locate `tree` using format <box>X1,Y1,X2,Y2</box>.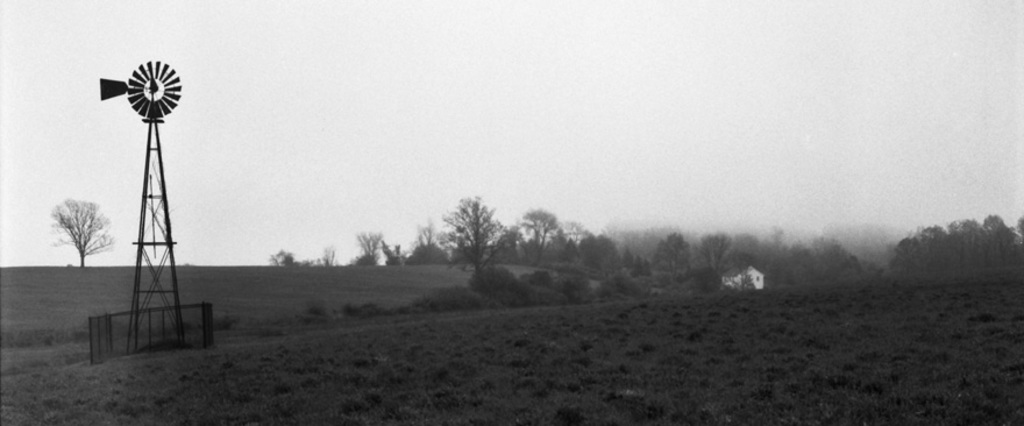
<box>382,235,408,269</box>.
